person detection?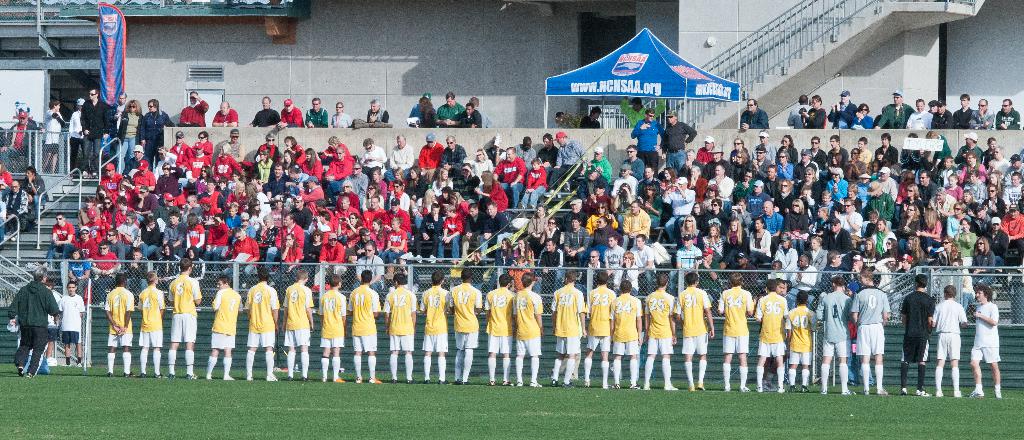
<region>318, 201, 333, 224</region>
